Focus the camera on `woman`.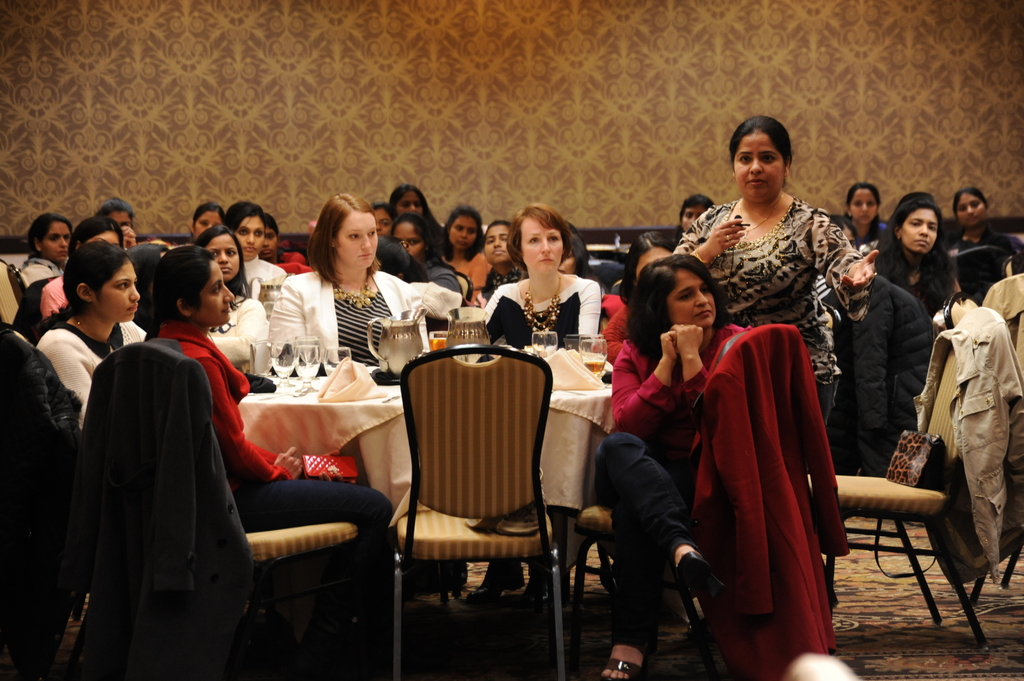
Focus region: bbox(815, 208, 933, 483).
